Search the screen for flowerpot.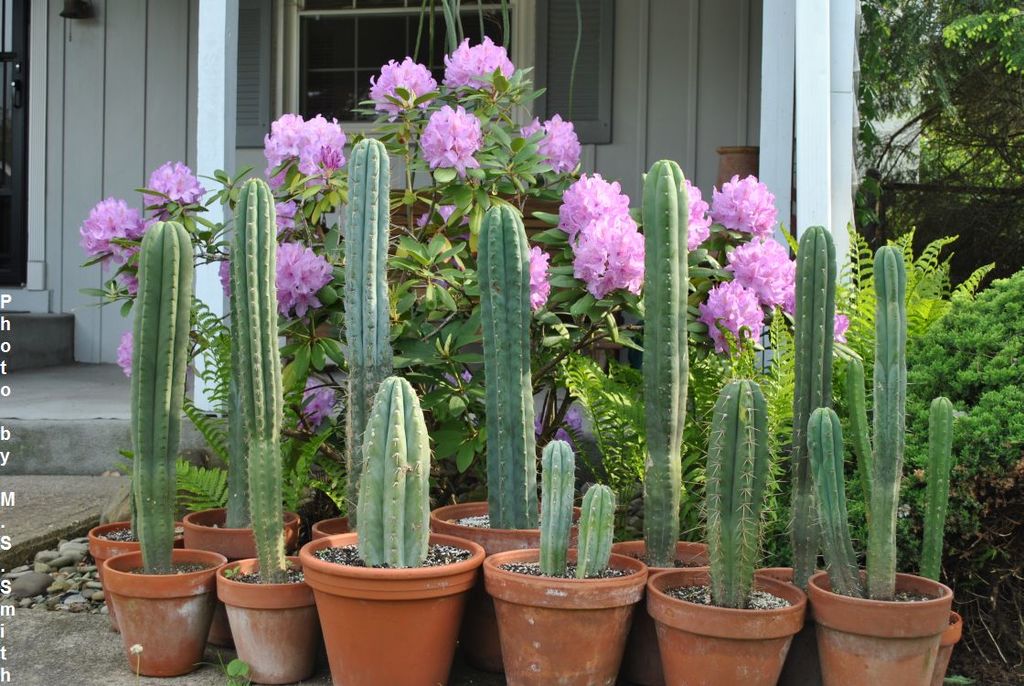
Found at pyautogui.locateOnScreen(302, 531, 485, 682).
